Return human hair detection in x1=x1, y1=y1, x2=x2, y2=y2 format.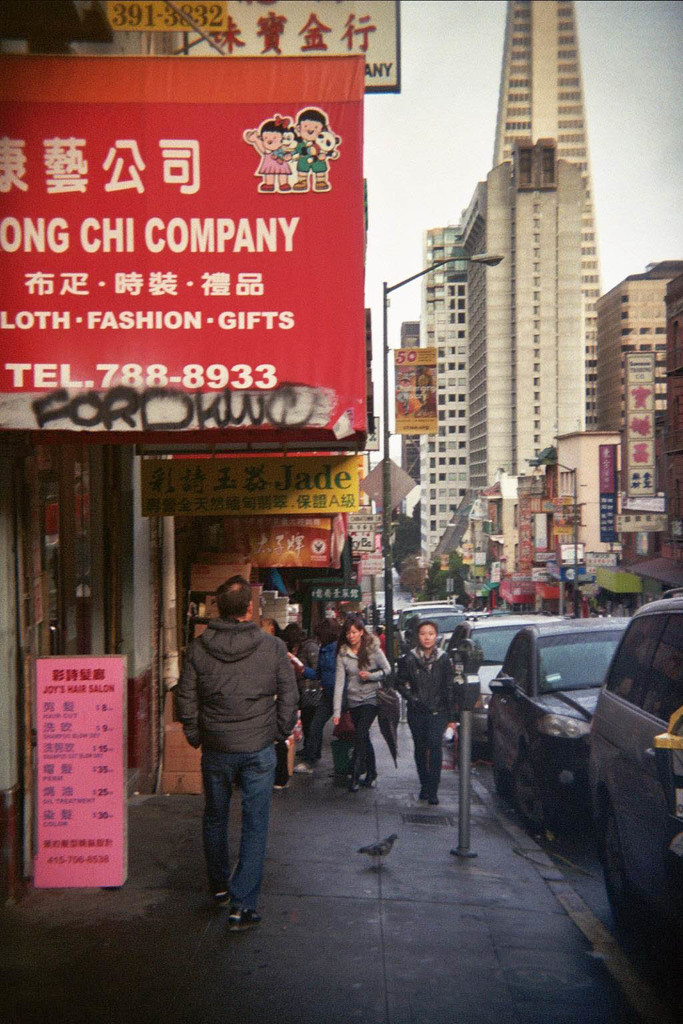
x1=344, y1=621, x2=373, y2=657.
